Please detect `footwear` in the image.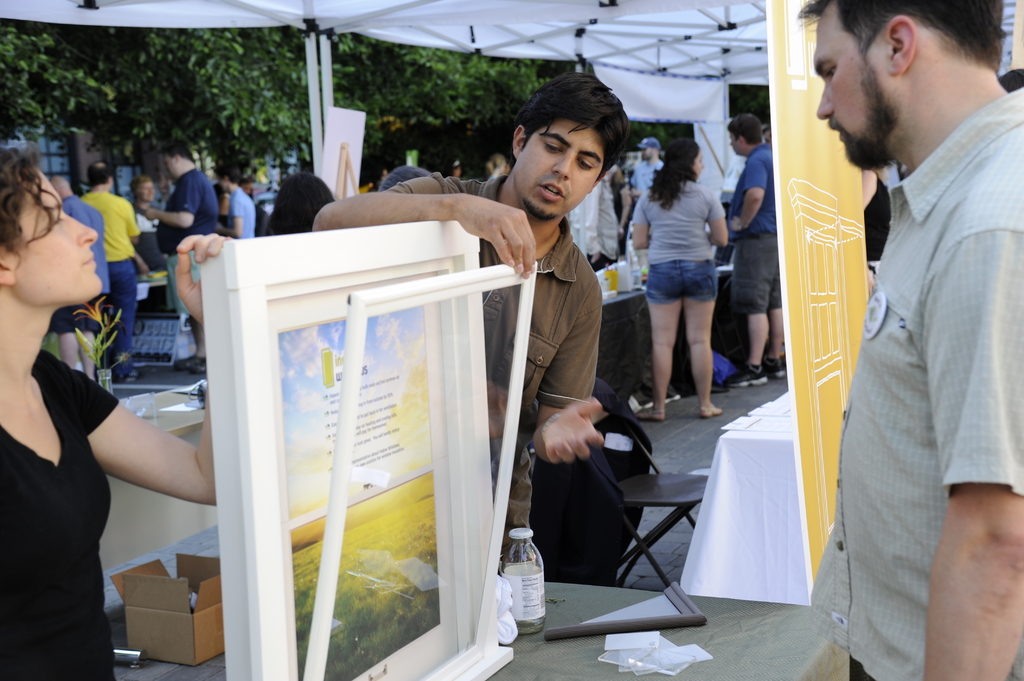
crop(726, 365, 765, 388).
